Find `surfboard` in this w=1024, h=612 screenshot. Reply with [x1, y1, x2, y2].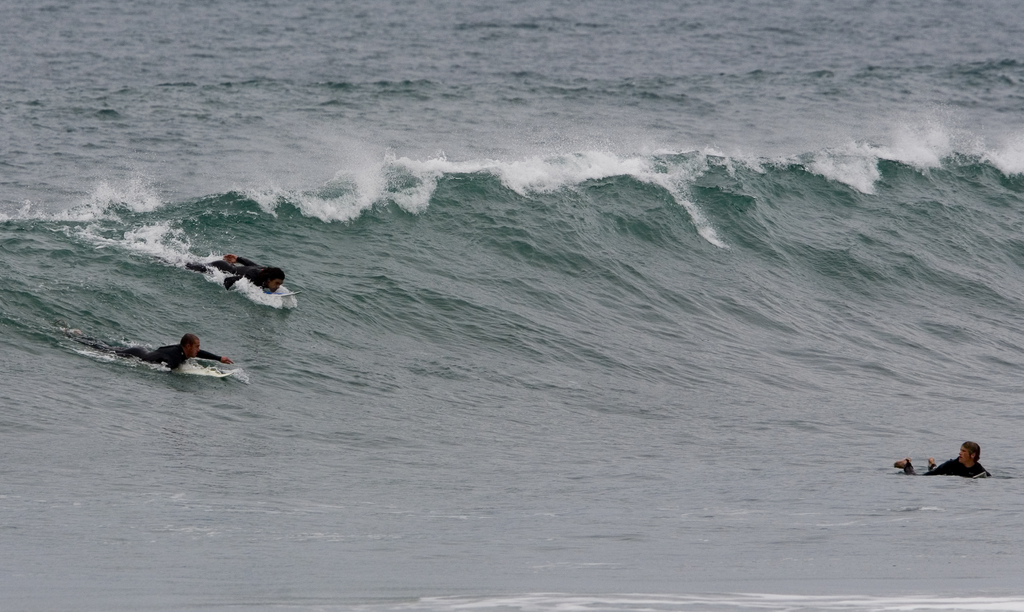
[975, 472, 989, 482].
